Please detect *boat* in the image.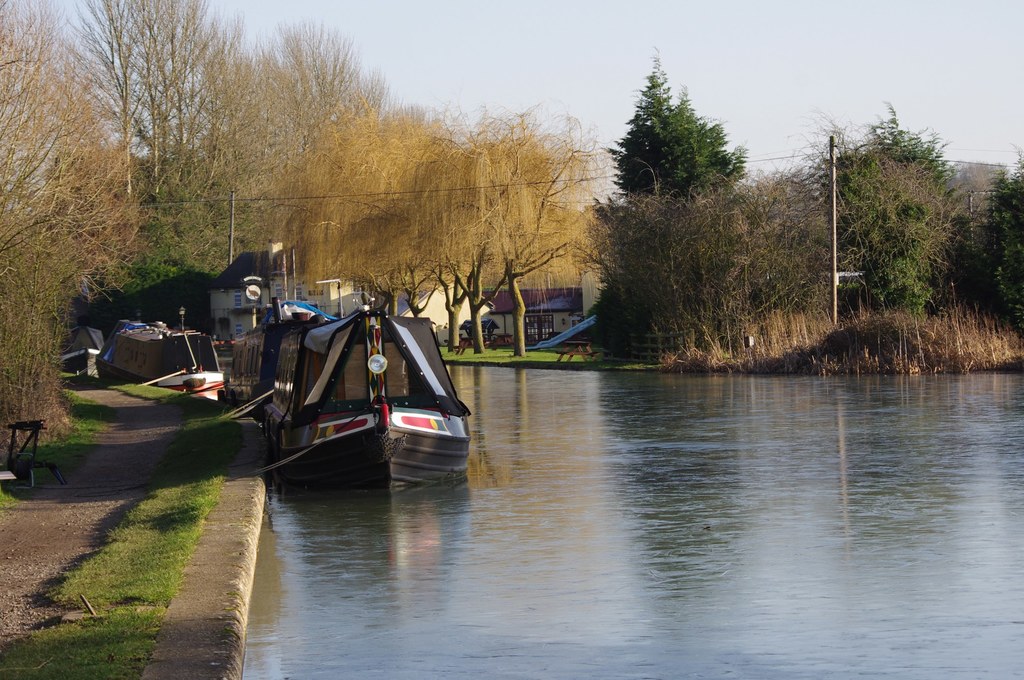
(x1=93, y1=298, x2=224, y2=412).
